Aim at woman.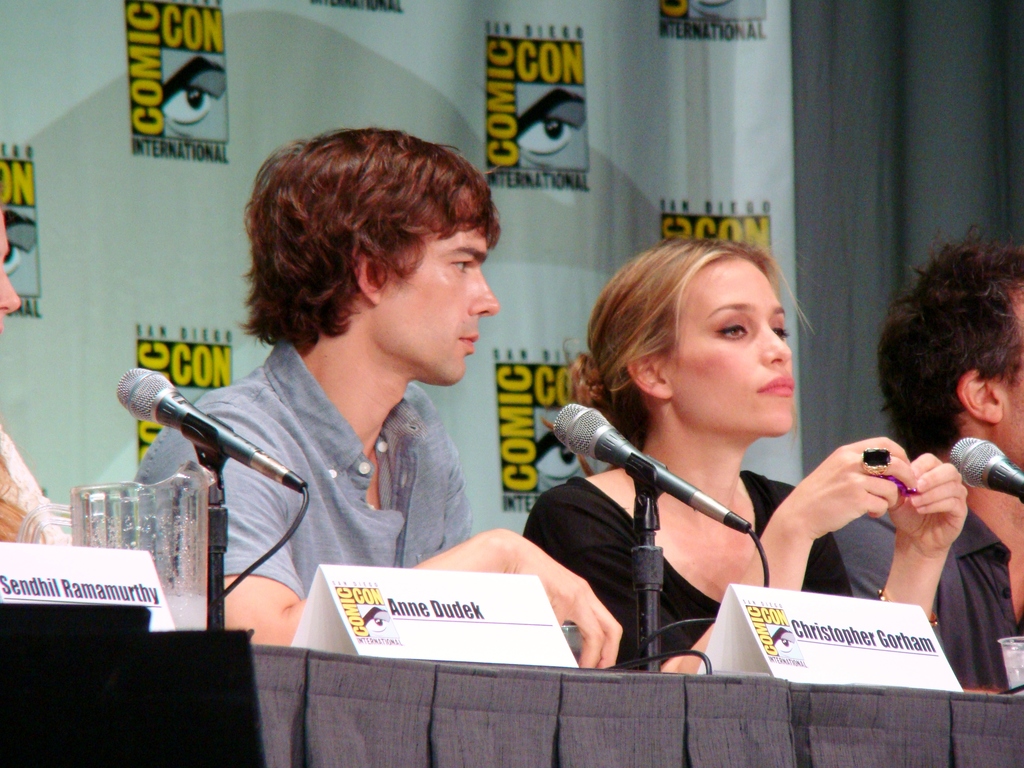
Aimed at select_region(481, 230, 951, 684).
